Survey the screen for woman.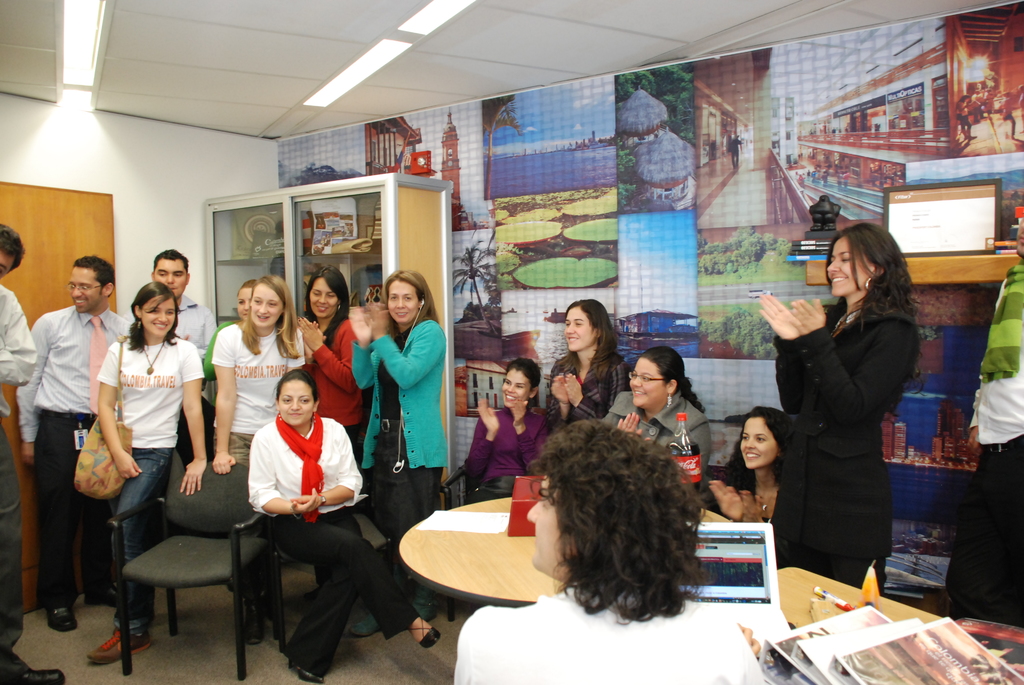
Survey found: box(740, 214, 918, 606).
